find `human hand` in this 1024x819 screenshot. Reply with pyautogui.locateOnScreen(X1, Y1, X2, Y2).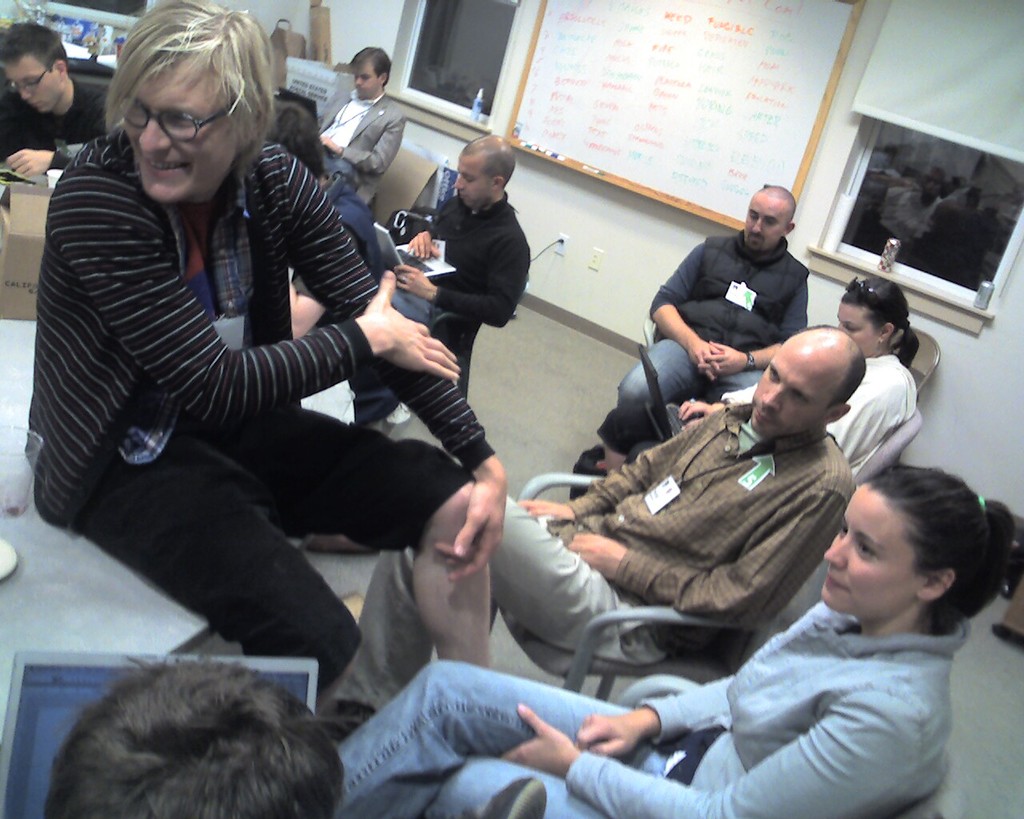
pyautogui.locateOnScreen(391, 263, 437, 300).
